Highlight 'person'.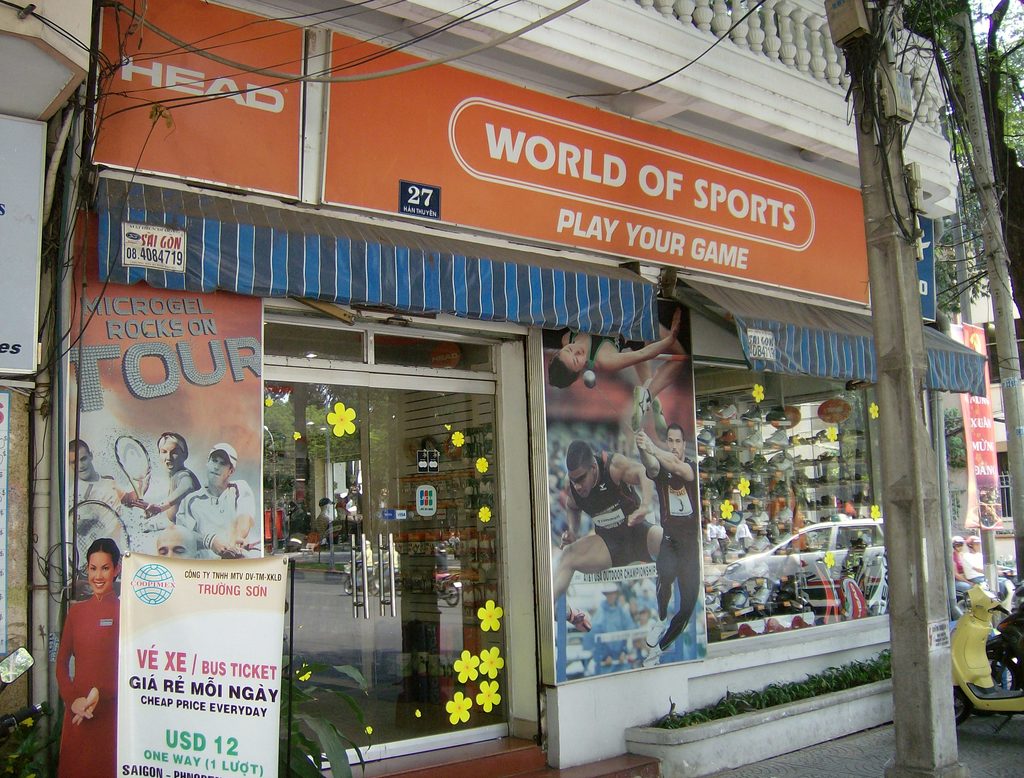
Highlighted region: bbox(119, 429, 198, 524).
